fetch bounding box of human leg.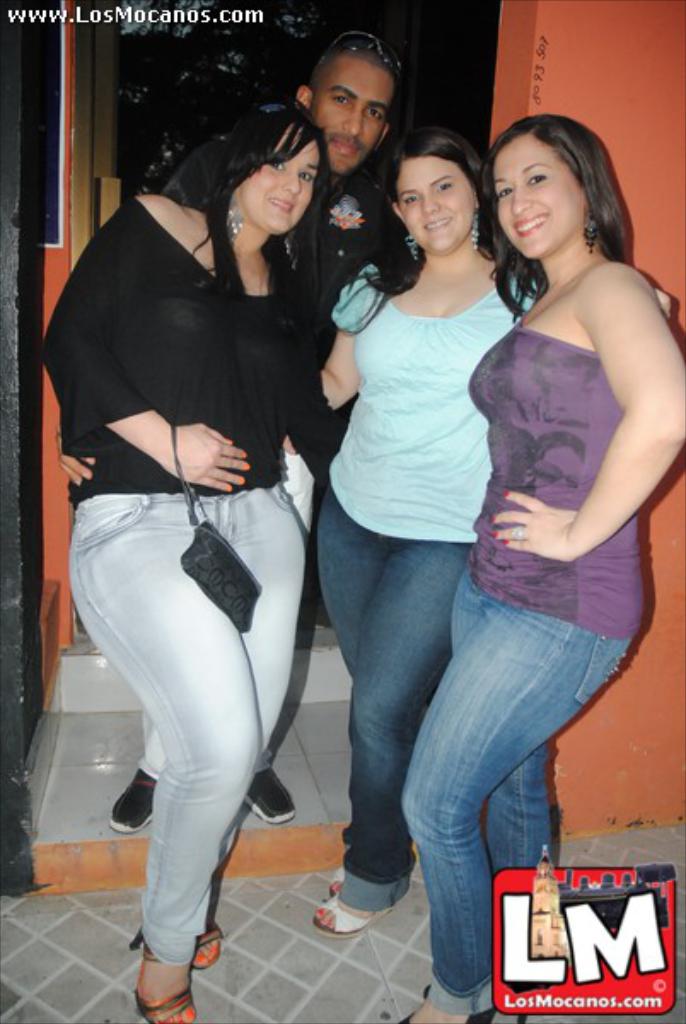
Bbox: region(445, 582, 635, 1015).
